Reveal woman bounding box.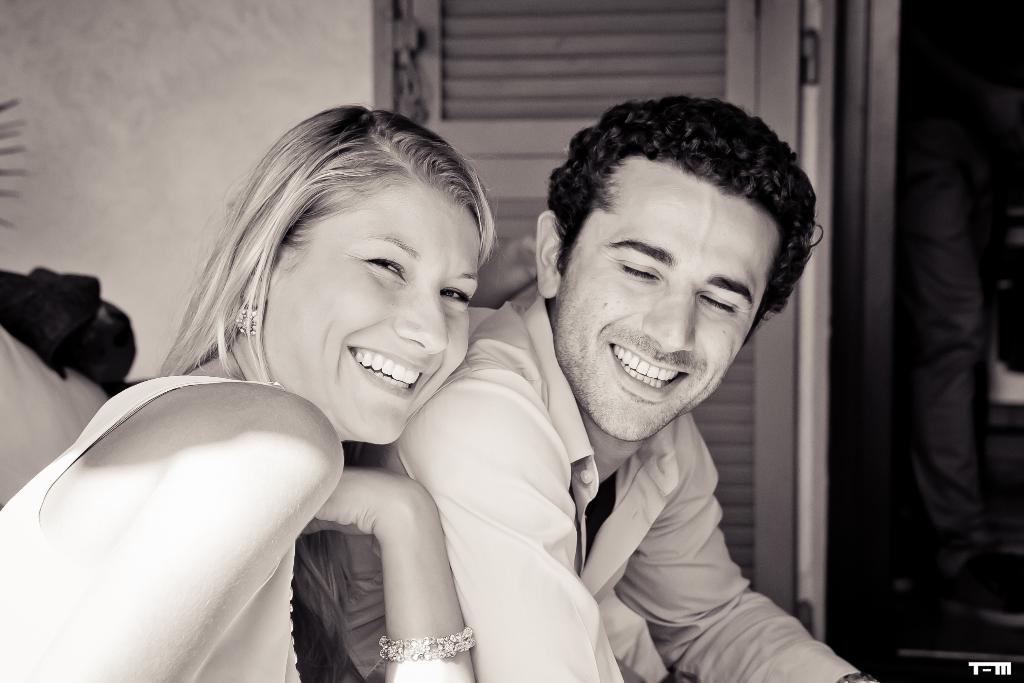
Revealed: (left=1, top=101, right=478, bottom=682).
